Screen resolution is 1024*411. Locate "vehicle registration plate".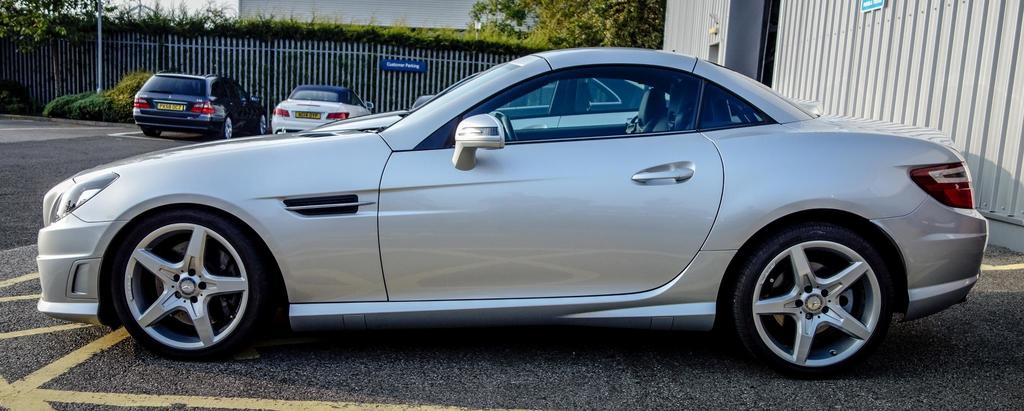
(left=294, top=108, right=321, bottom=119).
